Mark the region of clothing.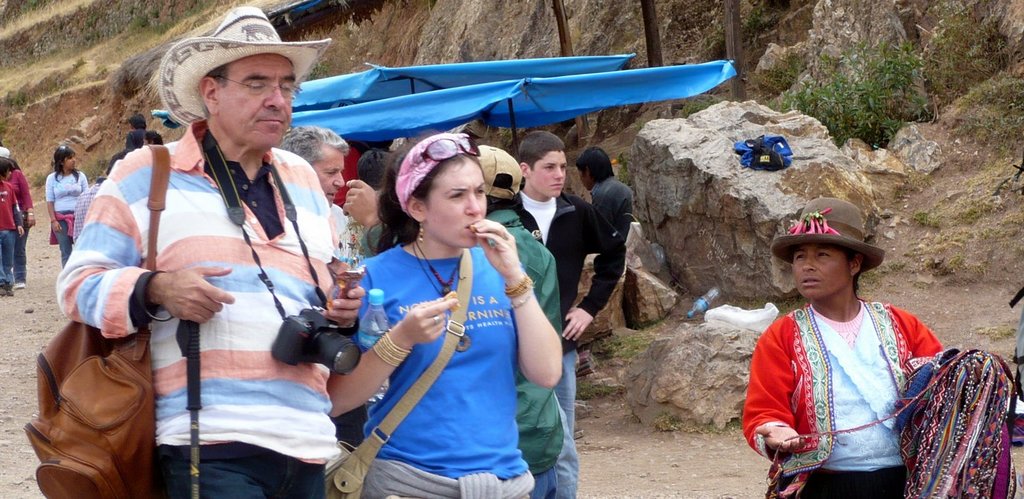
Region: x1=473, y1=202, x2=565, y2=498.
